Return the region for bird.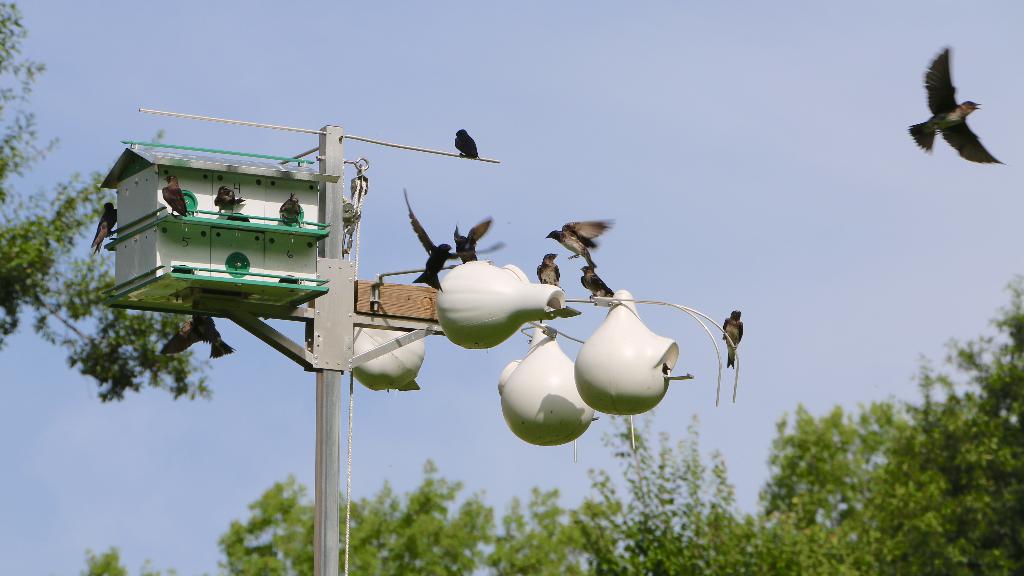
[left=451, top=214, right=494, bottom=266].
